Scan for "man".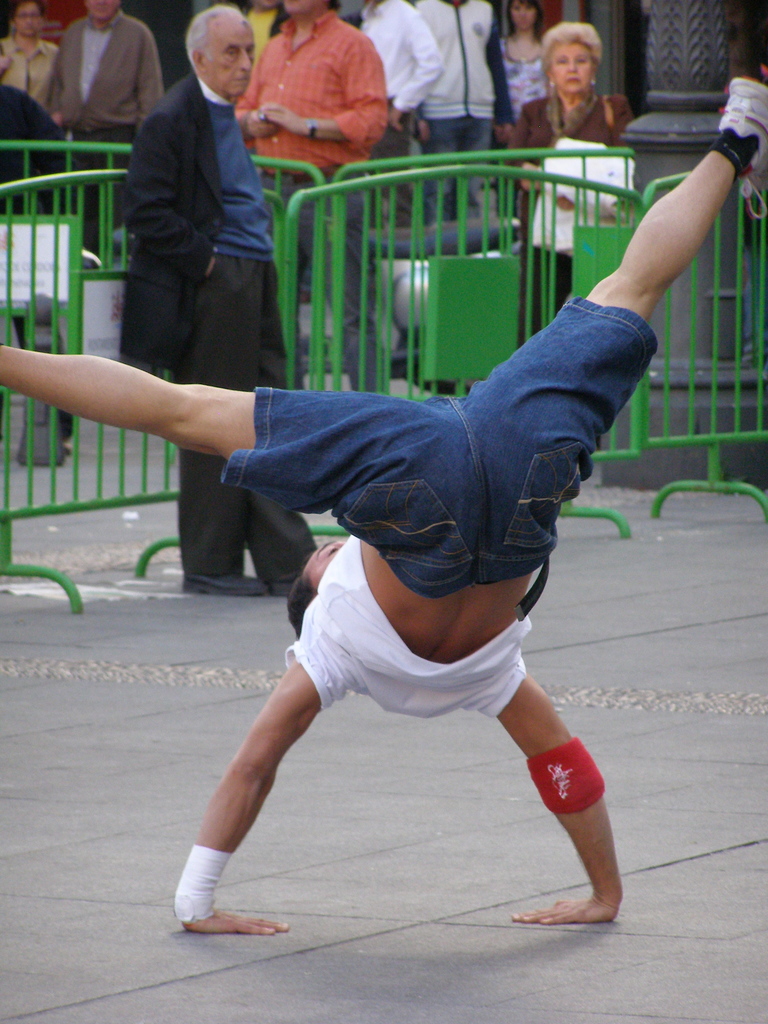
Scan result: locate(101, 15, 308, 406).
